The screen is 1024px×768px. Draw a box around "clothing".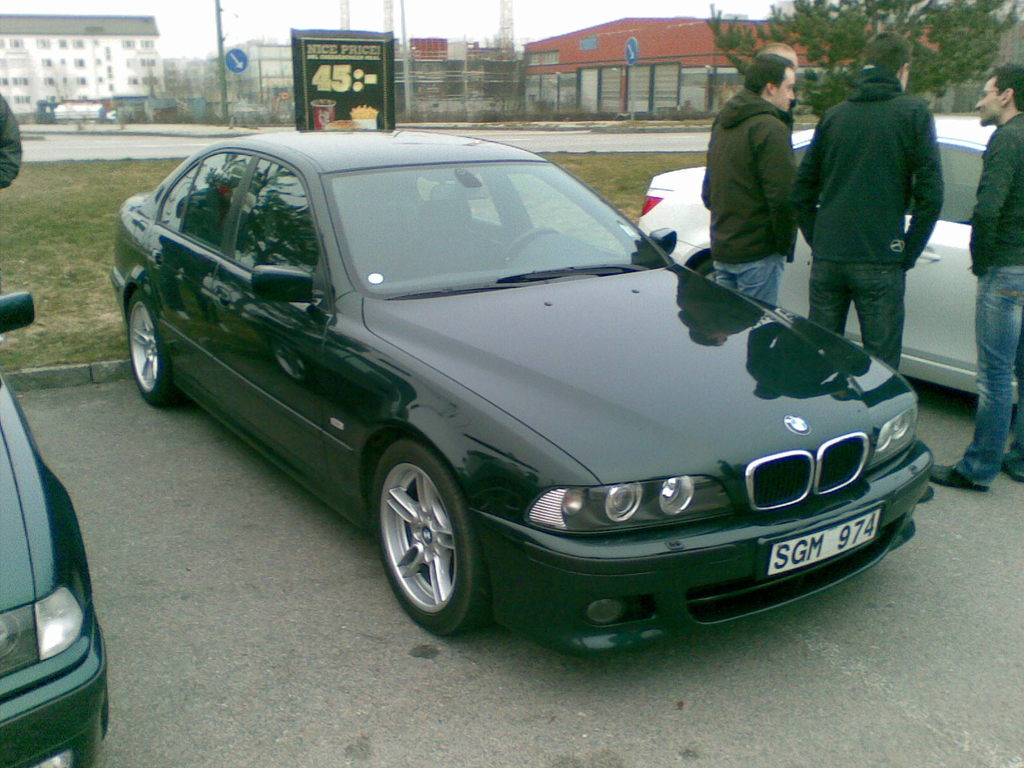
[x1=709, y1=86, x2=796, y2=296].
